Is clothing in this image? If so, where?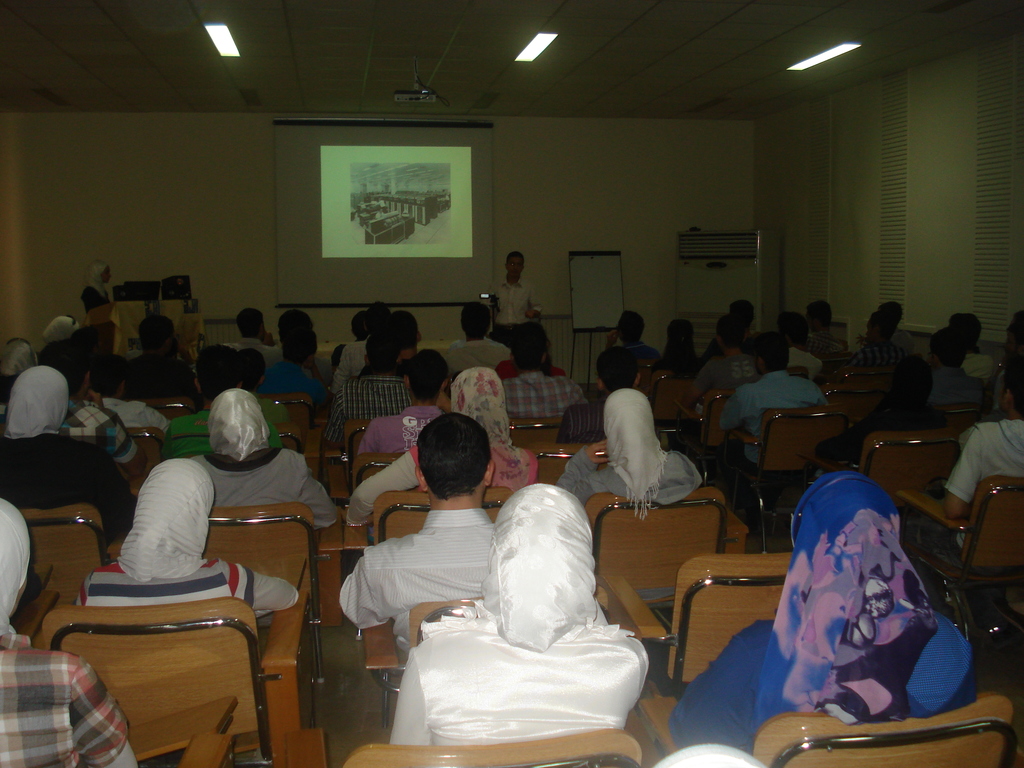
Yes, at Rect(653, 742, 774, 767).
